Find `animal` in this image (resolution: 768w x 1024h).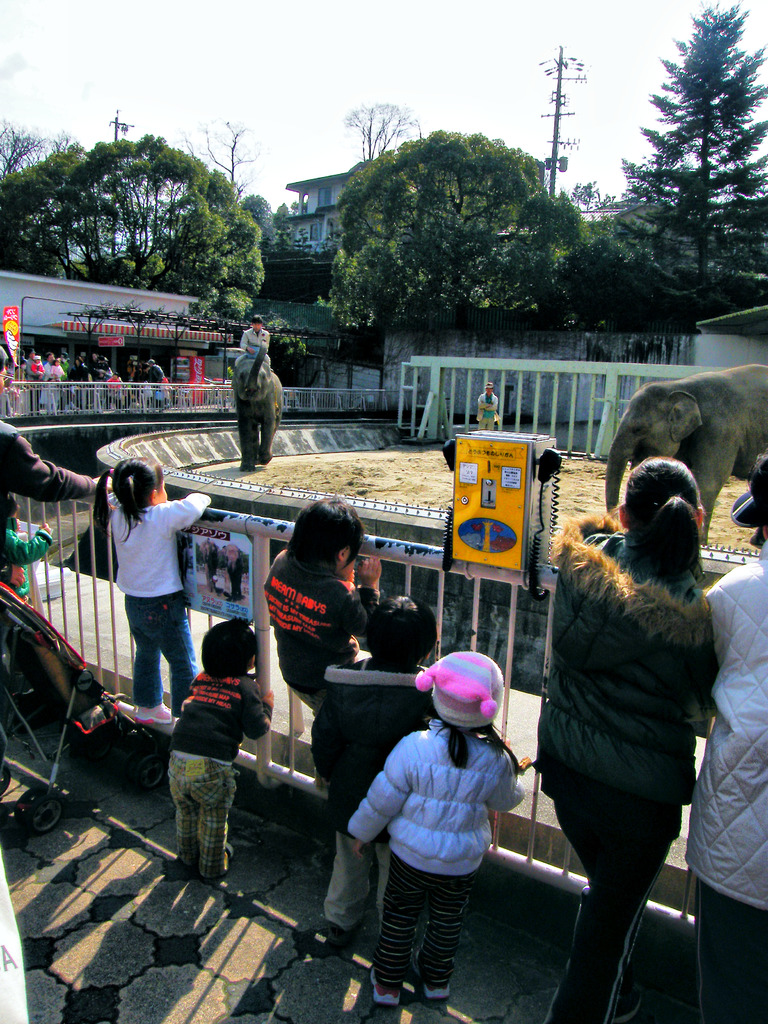
[left=232, top=340, right=284, bottom=468].
